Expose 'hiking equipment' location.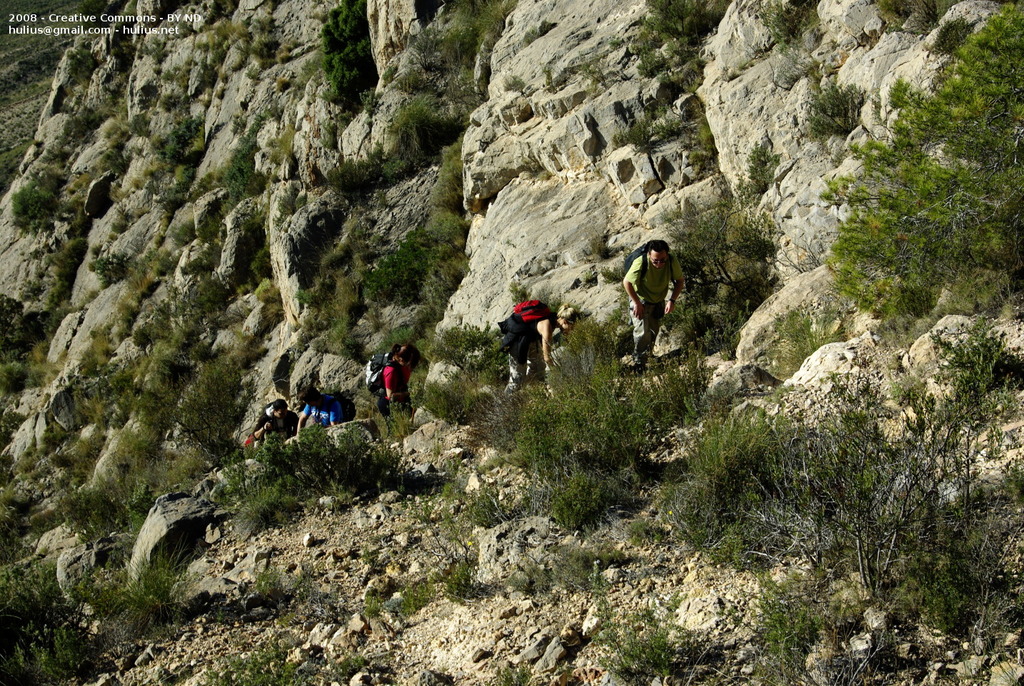
Exposed at <bbox>315, 392, 361, 424</bbox>.
